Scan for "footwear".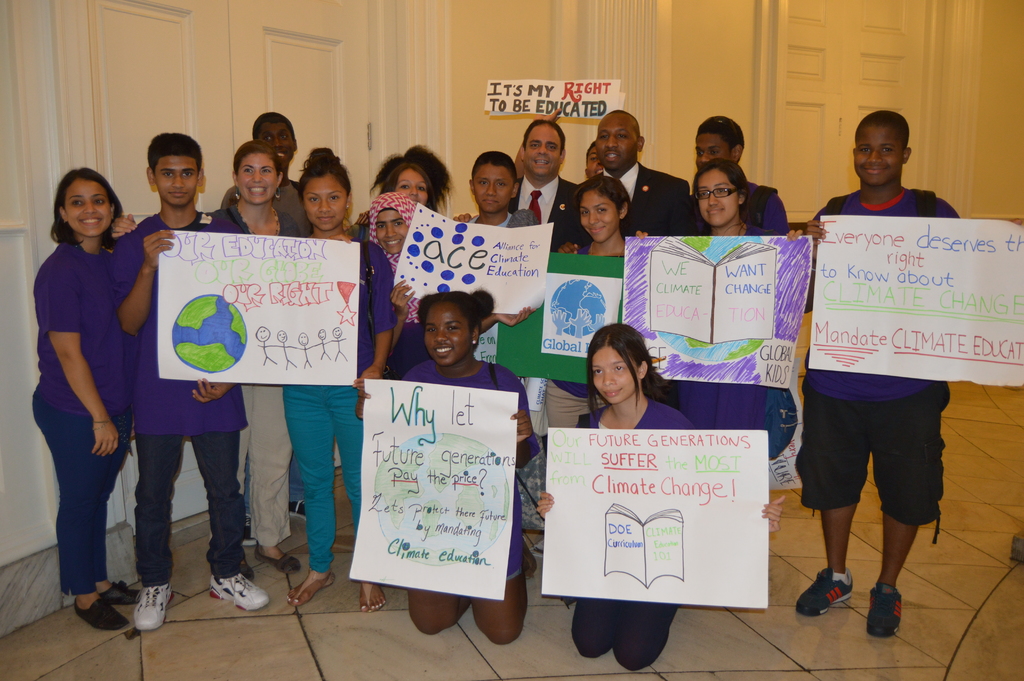
Scan result: left=255, top=539, right=300, bottom=571.
